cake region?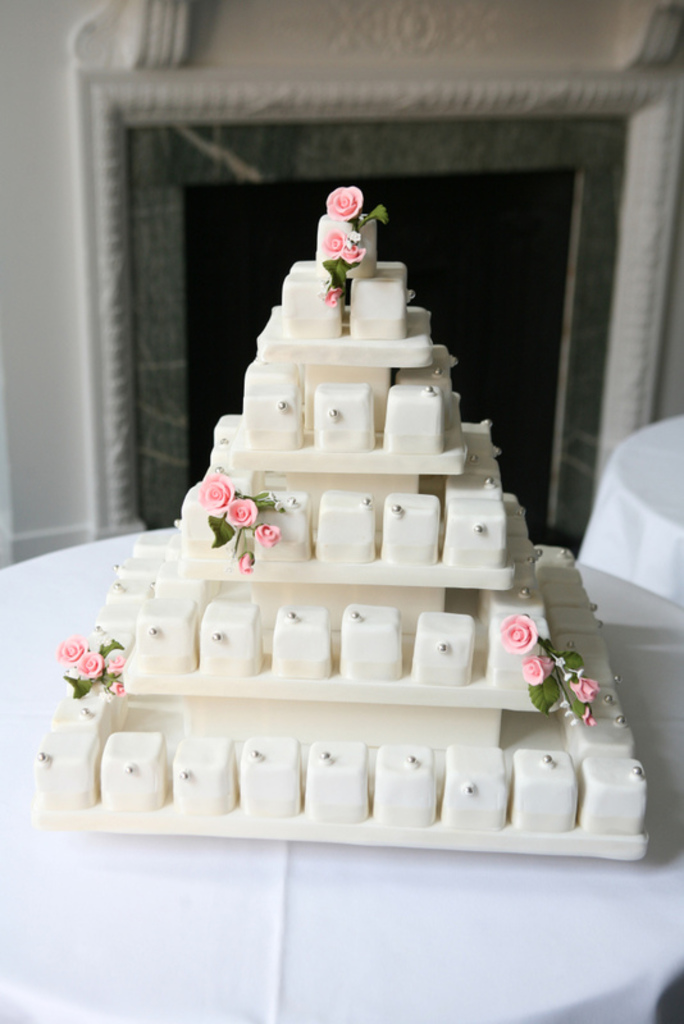
pyautogui.locateOnScreen(33, 183, 648, 860)
